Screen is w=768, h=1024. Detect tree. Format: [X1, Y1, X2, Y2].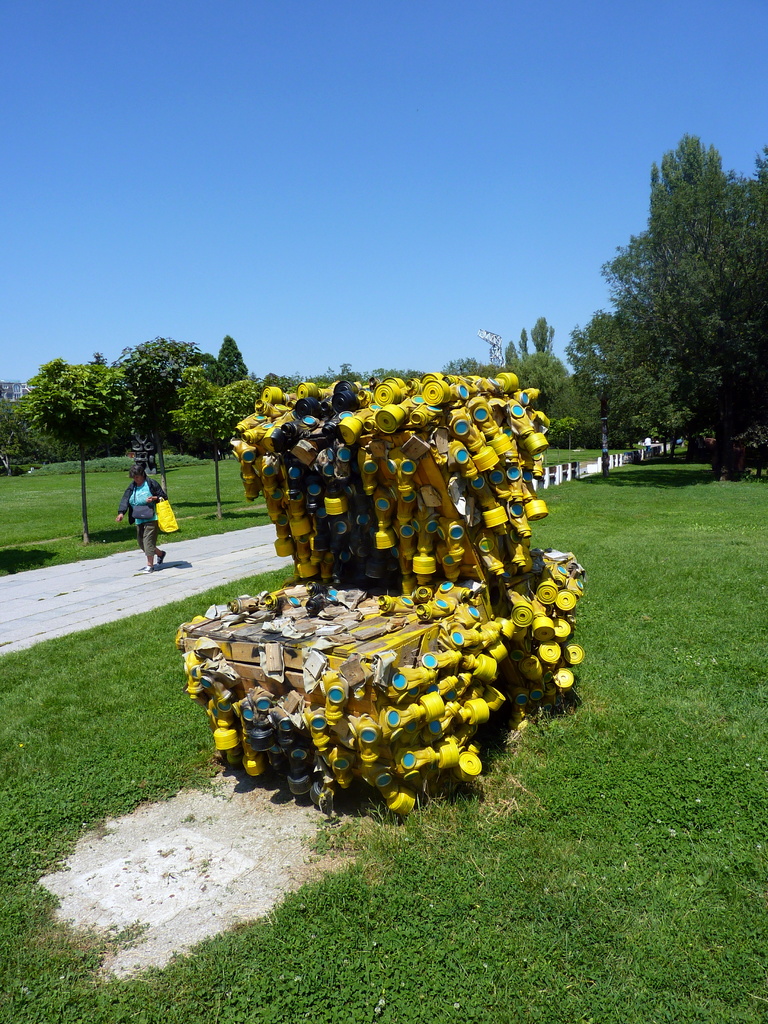
[170, 366, 261, 522].
